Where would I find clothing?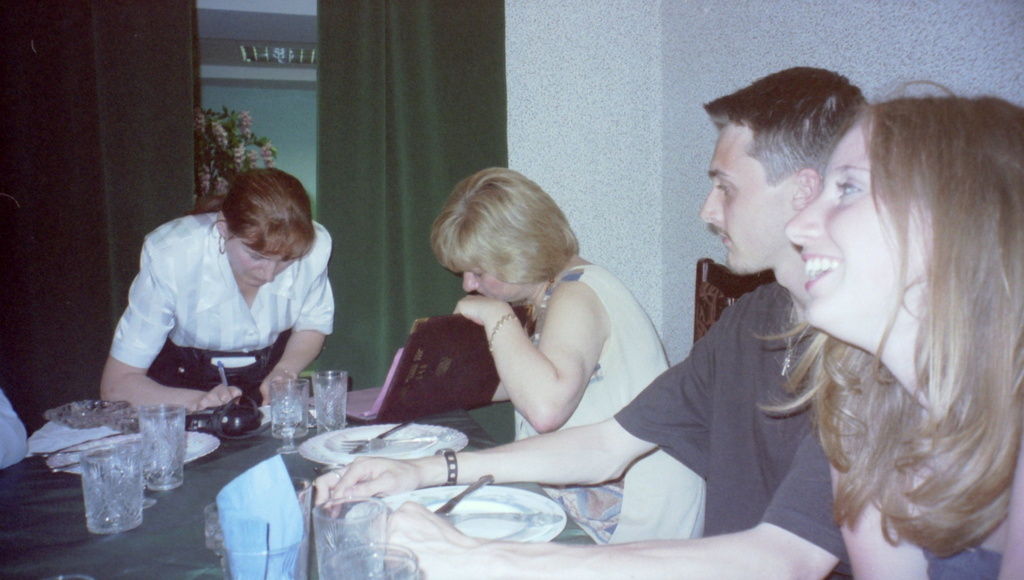
At bbox(505, 253, 711, 543).
